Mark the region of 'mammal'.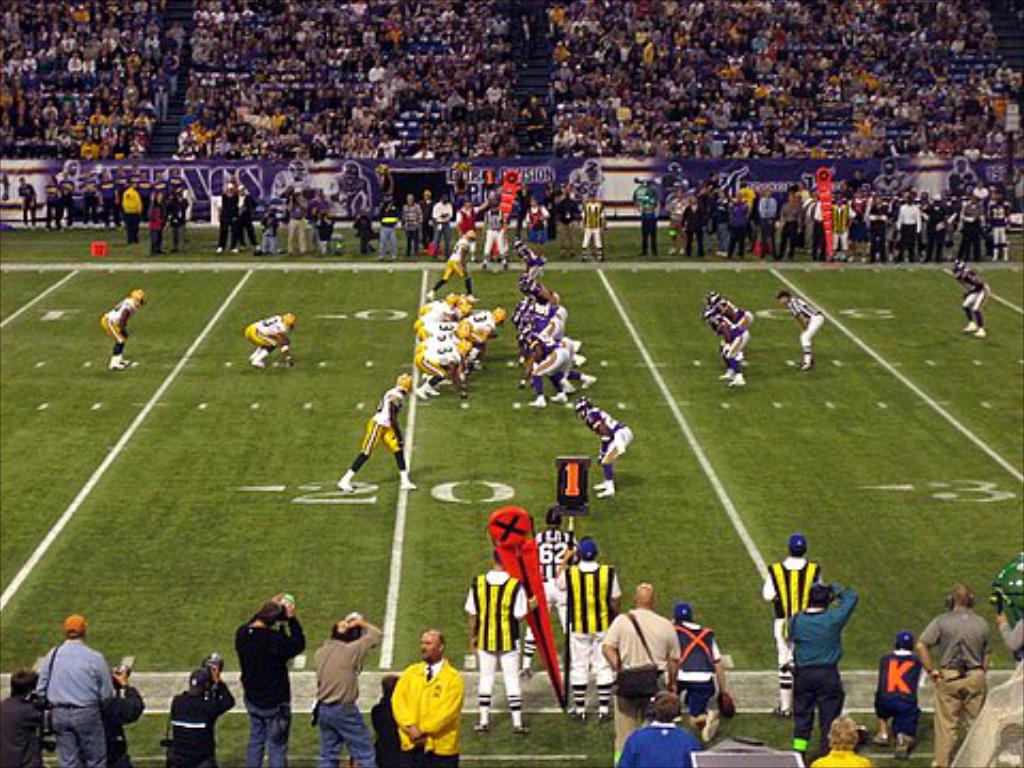
Region: (x1=245, y1=311, x2=292, y2=369).
